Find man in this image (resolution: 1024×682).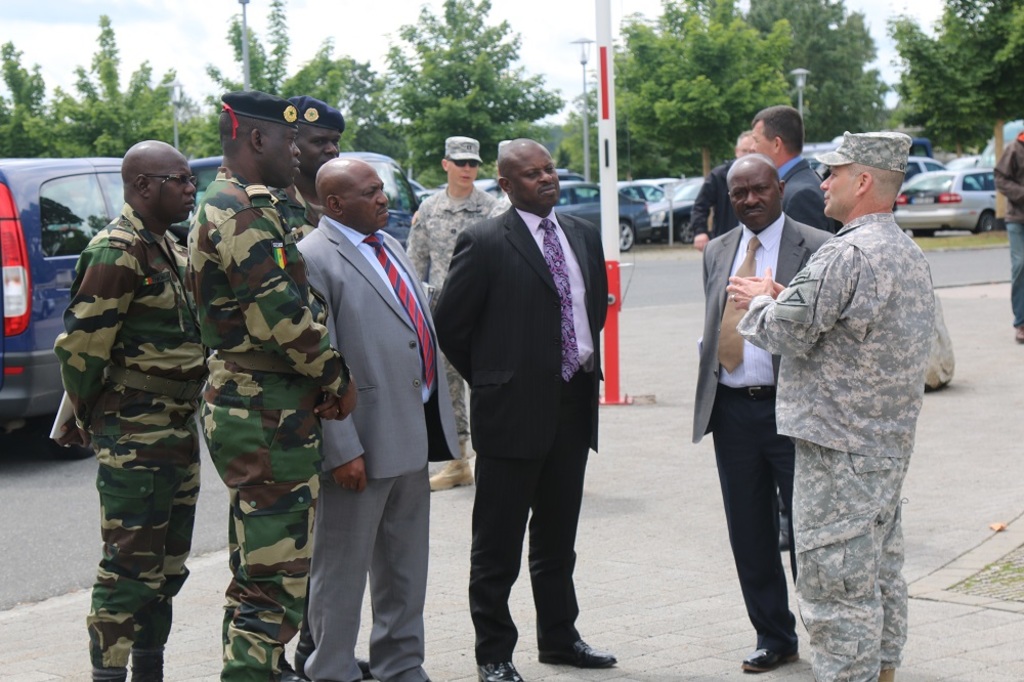
(52,140,208,681).
